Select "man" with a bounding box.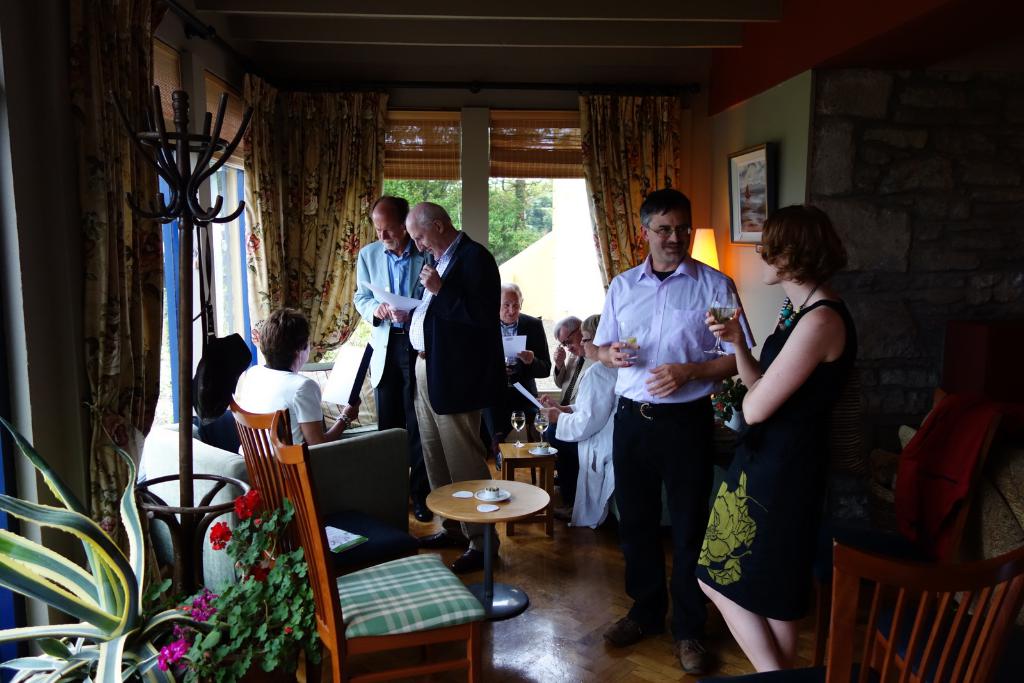
(558,314,583,507).
